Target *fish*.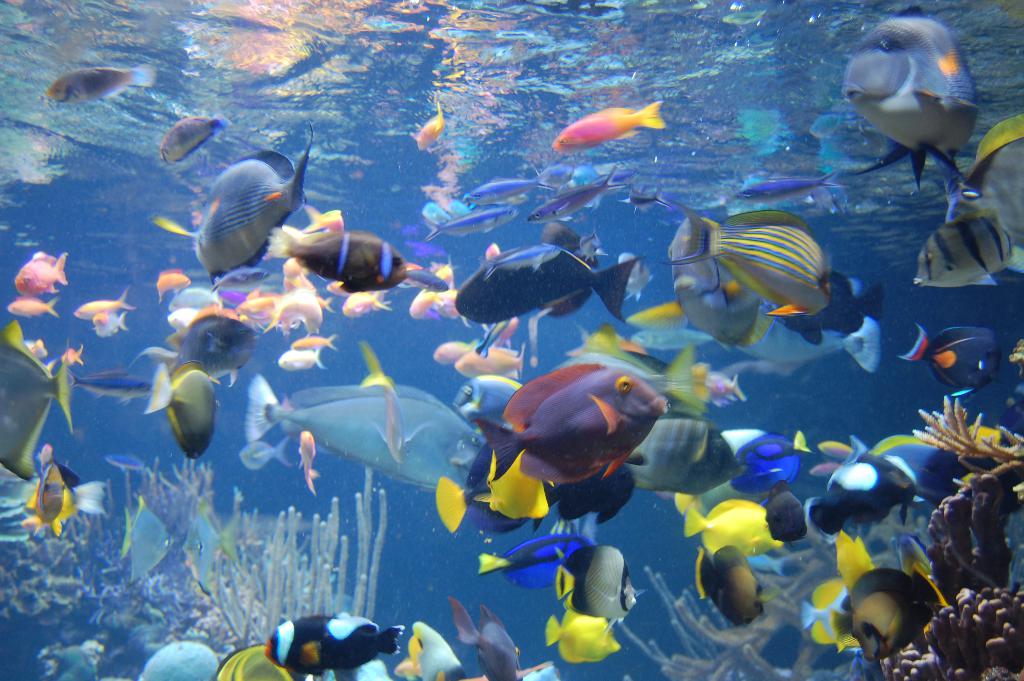
Target region: [x1=810, y1=535, x2=876, y2=647].
